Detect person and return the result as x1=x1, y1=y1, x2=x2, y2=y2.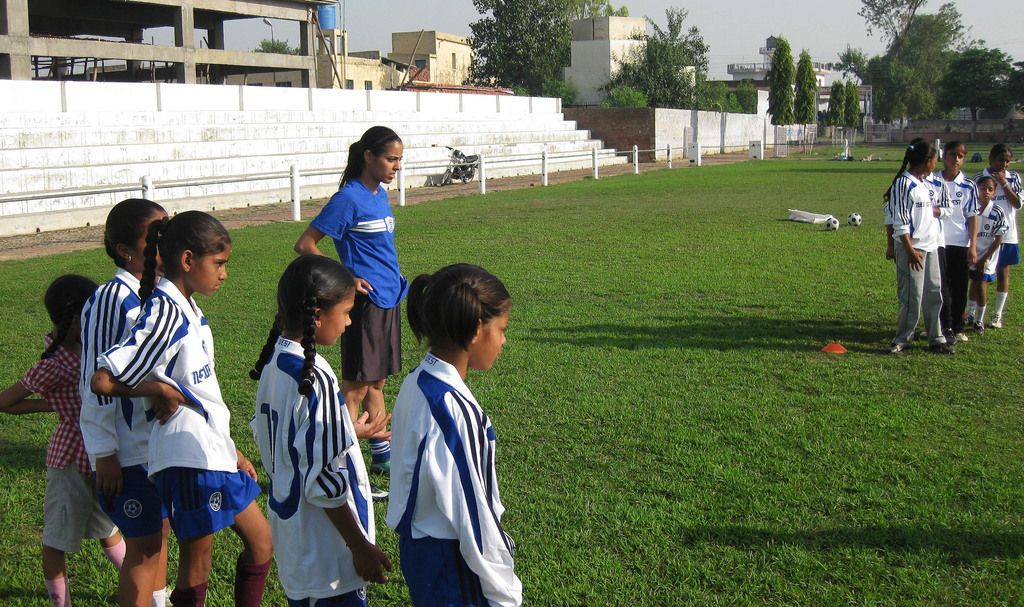
x1=989, y1=143, x2=1023, y2=336.
